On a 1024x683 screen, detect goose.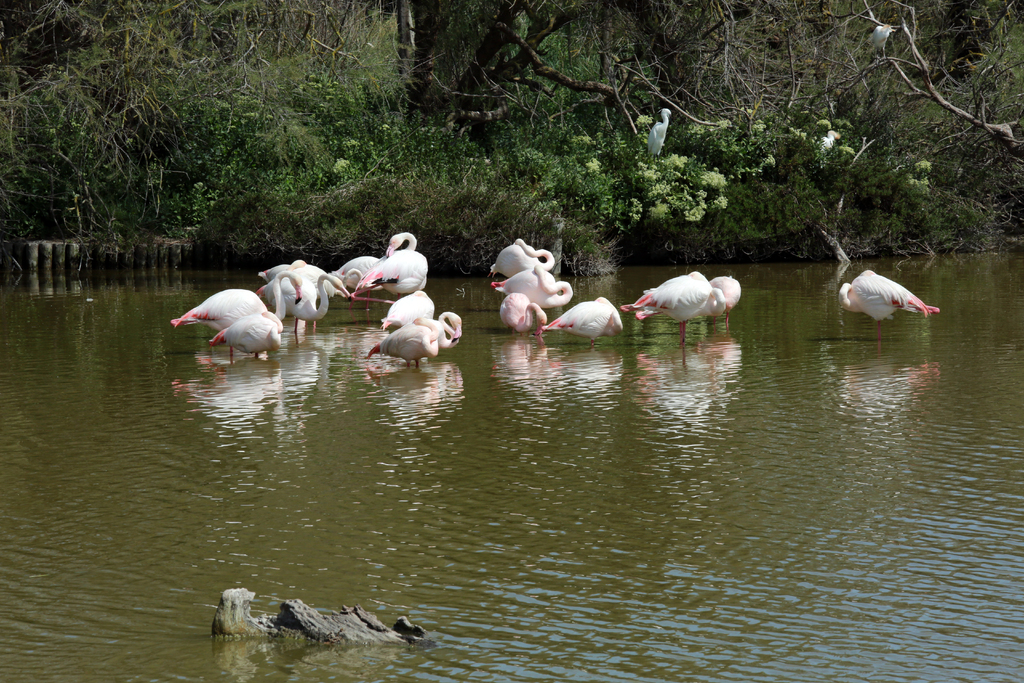
367 317 444 367.
